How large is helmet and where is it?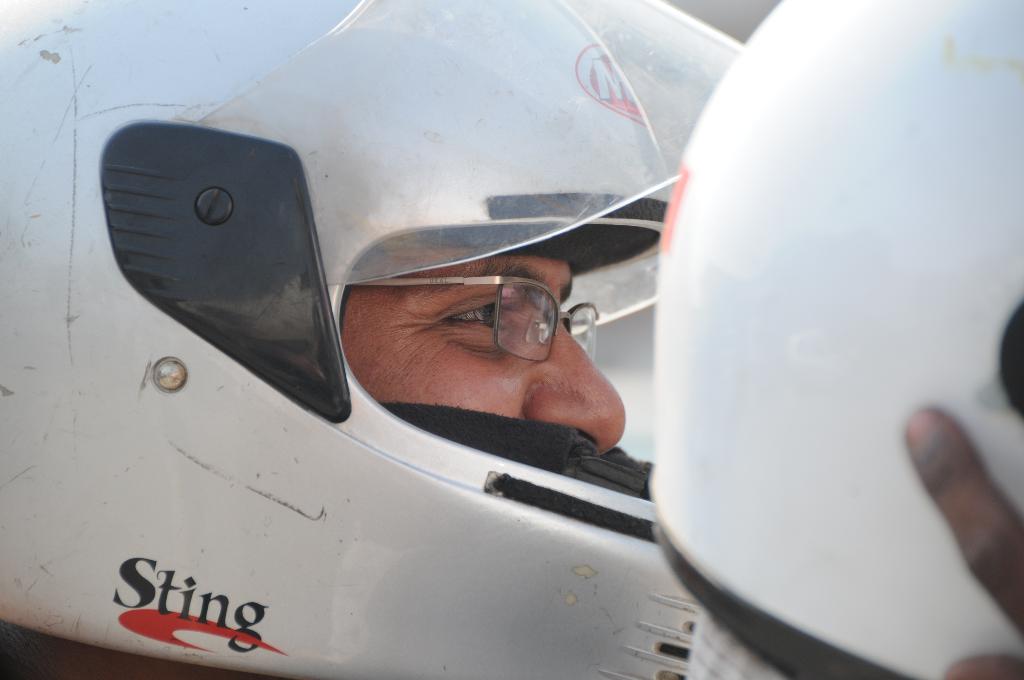
Bounding box: (left=642, top=0, right=1023, bottom=679).
